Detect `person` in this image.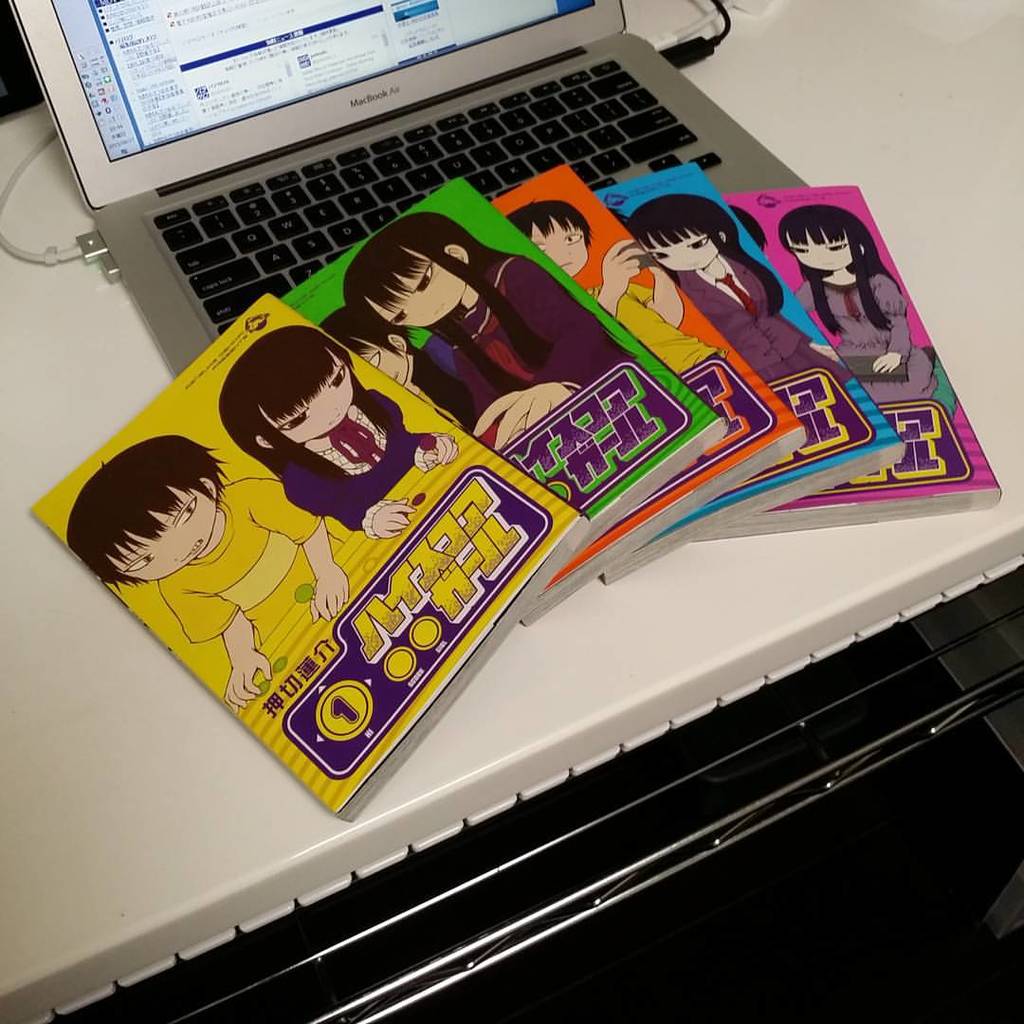
Detection: 620 192 837 430.
